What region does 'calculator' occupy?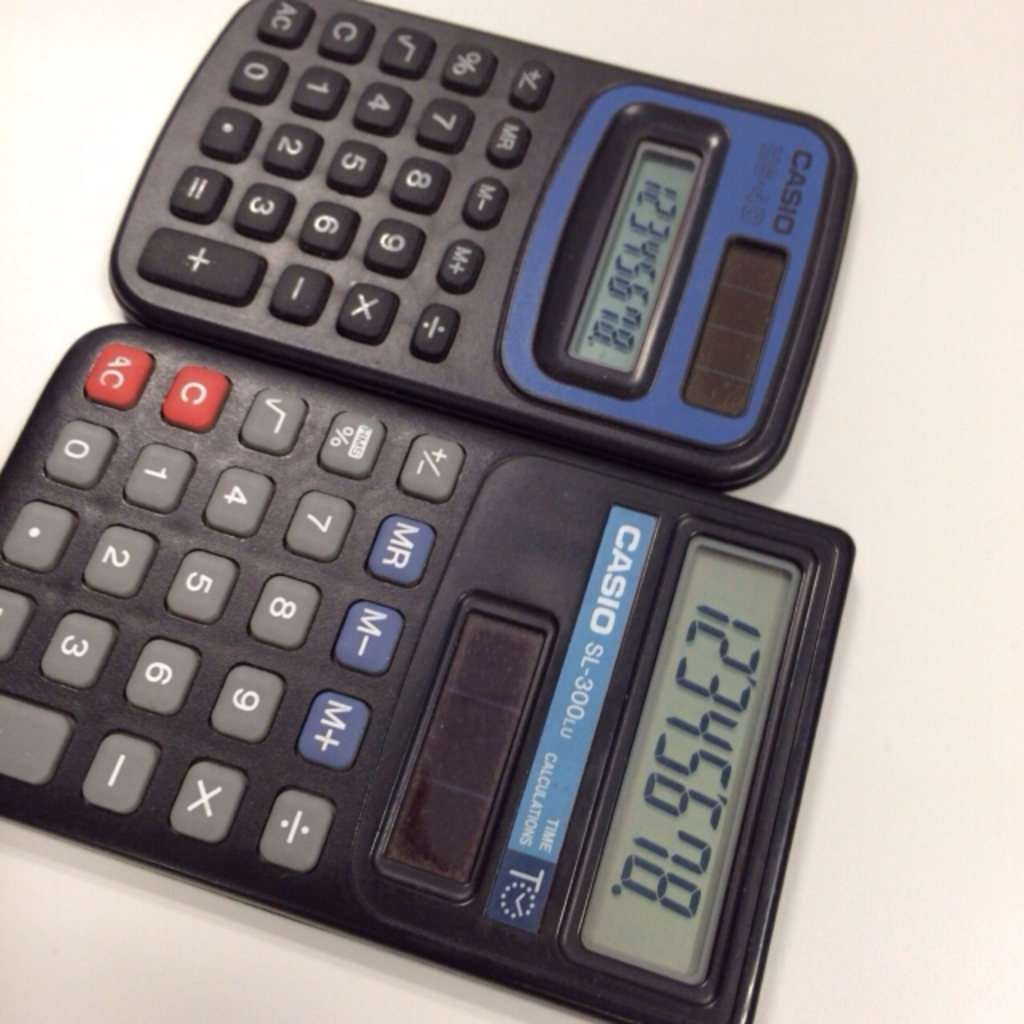
0 323 853 1022.
